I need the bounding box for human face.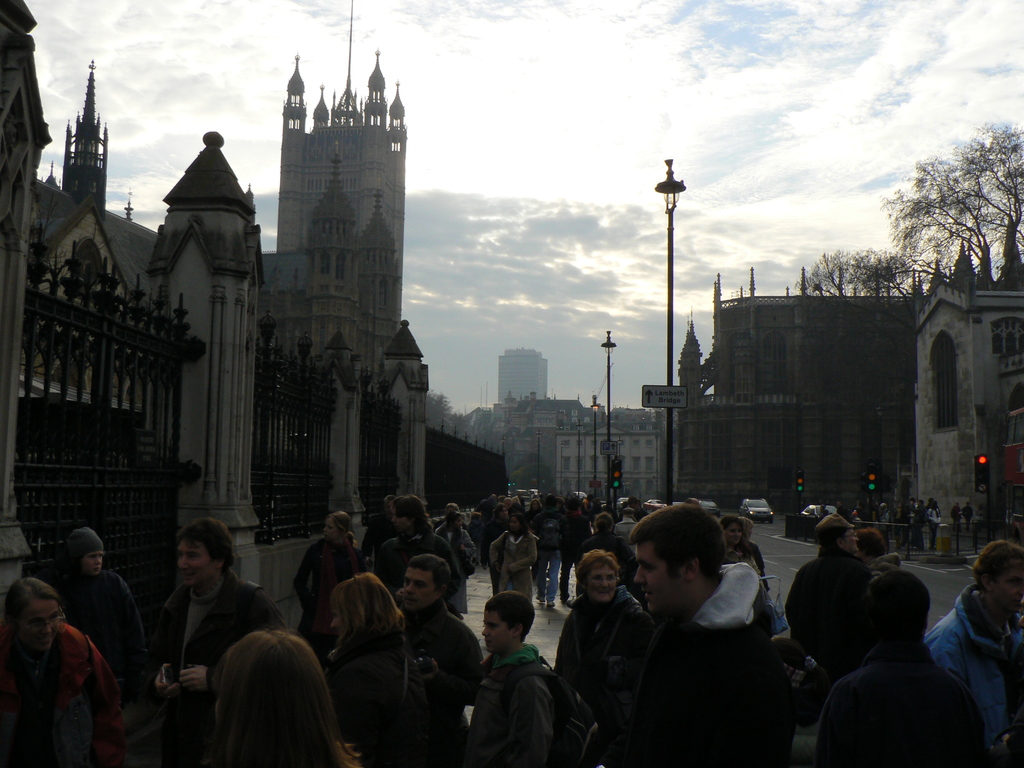
Here it is: {"x1": 80, "y1": 550, "x2": 106, "y2": 575}.
